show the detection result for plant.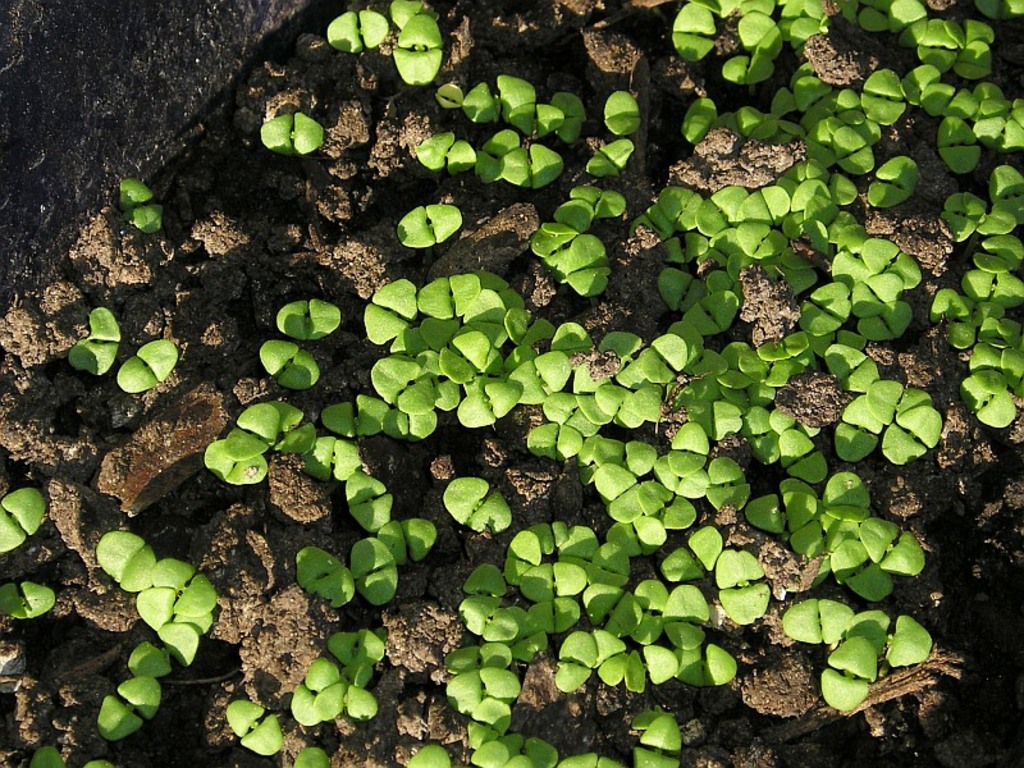
445, 632, 512, 675.
